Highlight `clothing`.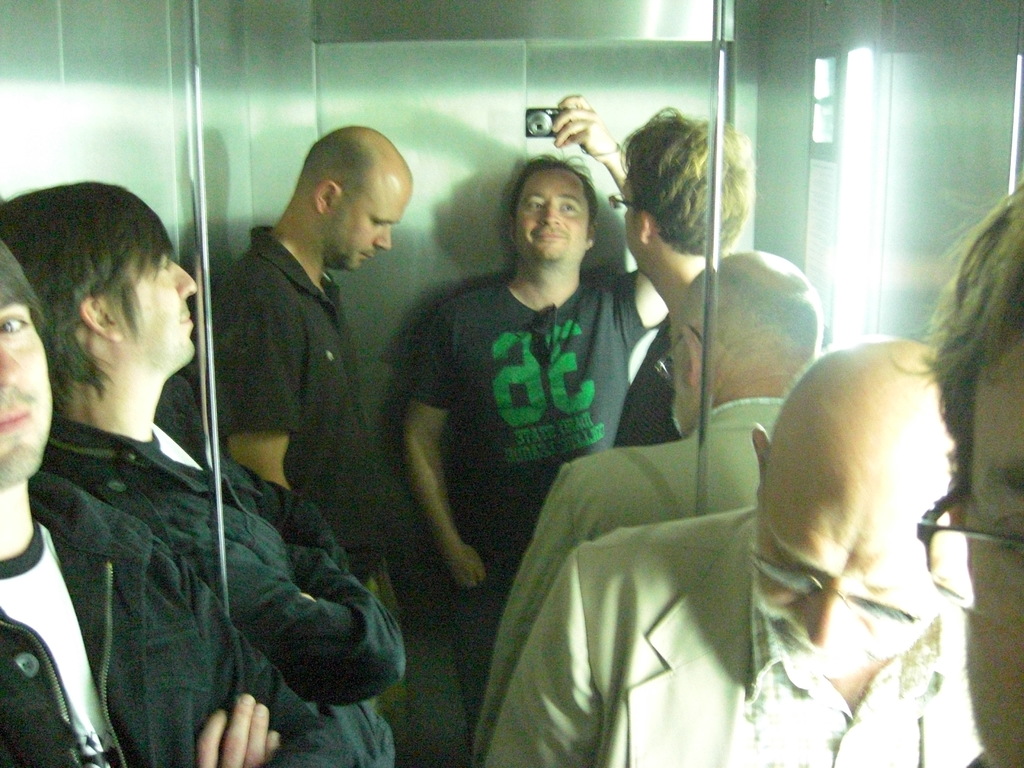
Highlighted region: left=40, top=419, right=399, bottom=767.
